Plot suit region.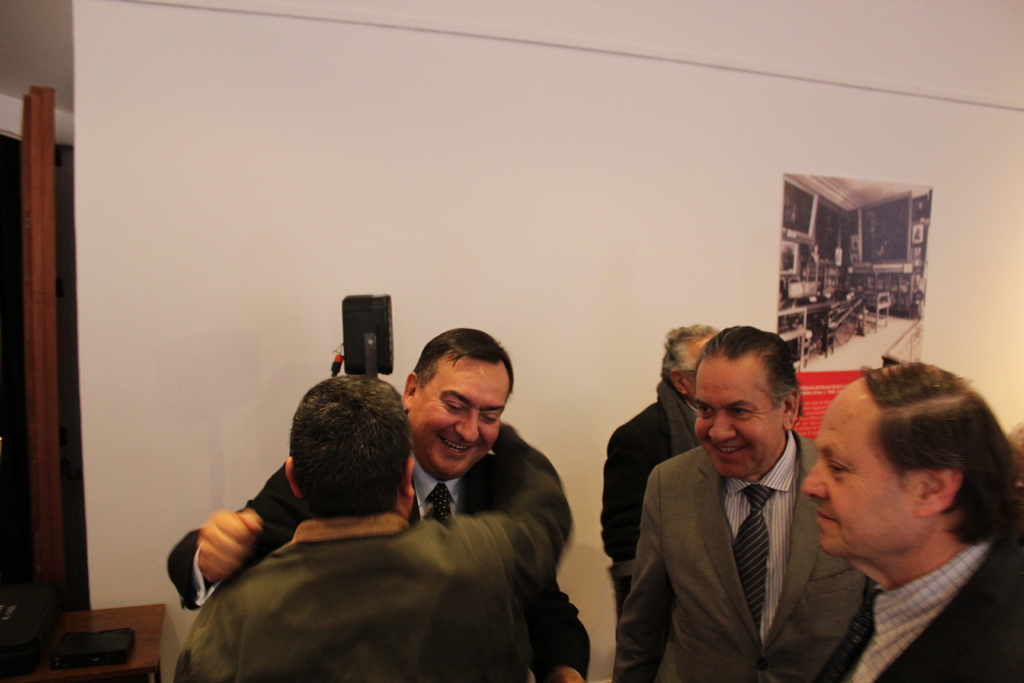
Plotted at <bbox>173, 410, 591, 682</bbox>.
